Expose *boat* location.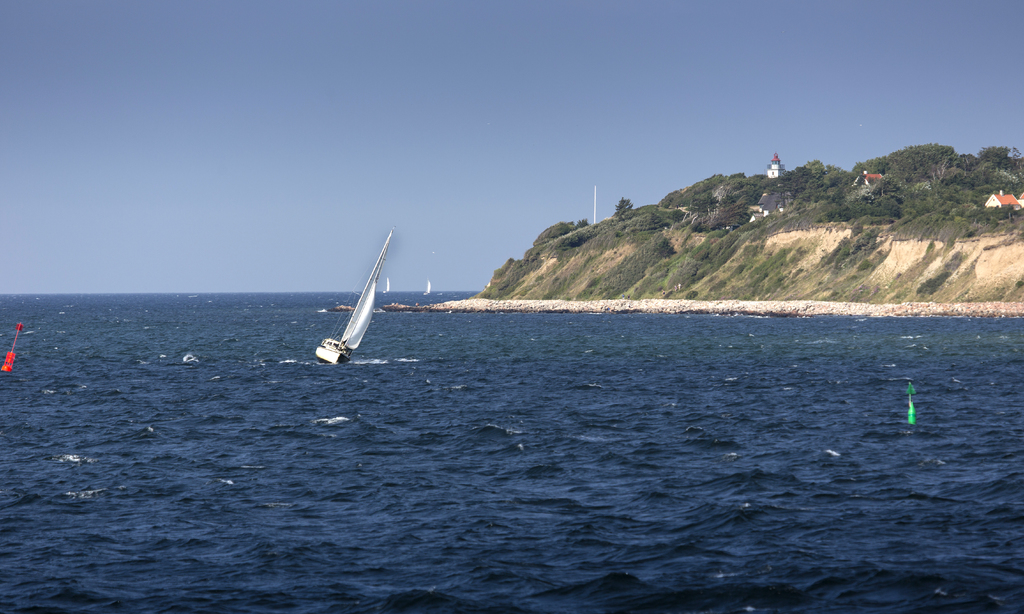
Exposed at select_region(308, 238, 405, 373).
